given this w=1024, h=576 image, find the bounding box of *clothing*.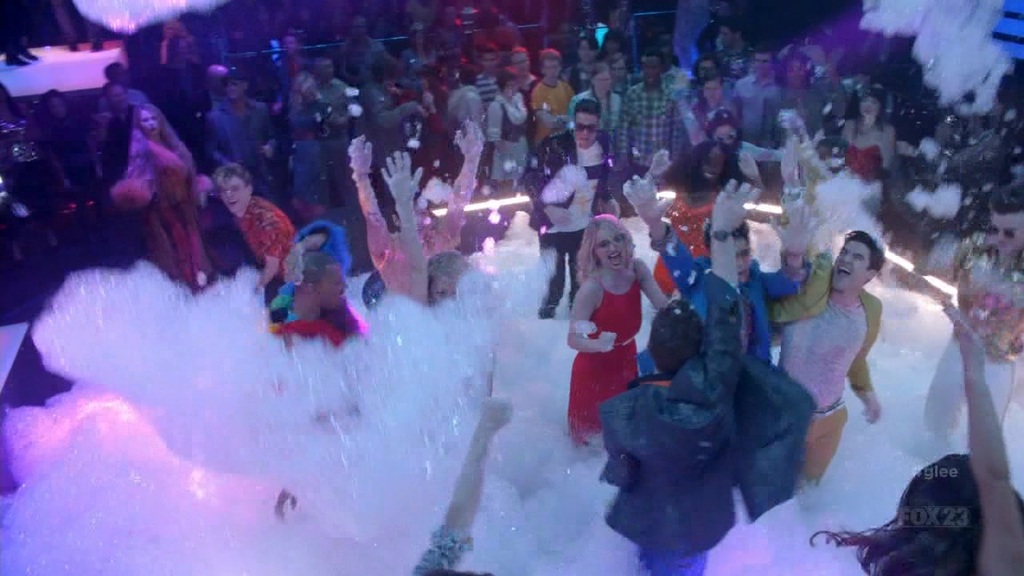
box(373, 71, 407, 170).
